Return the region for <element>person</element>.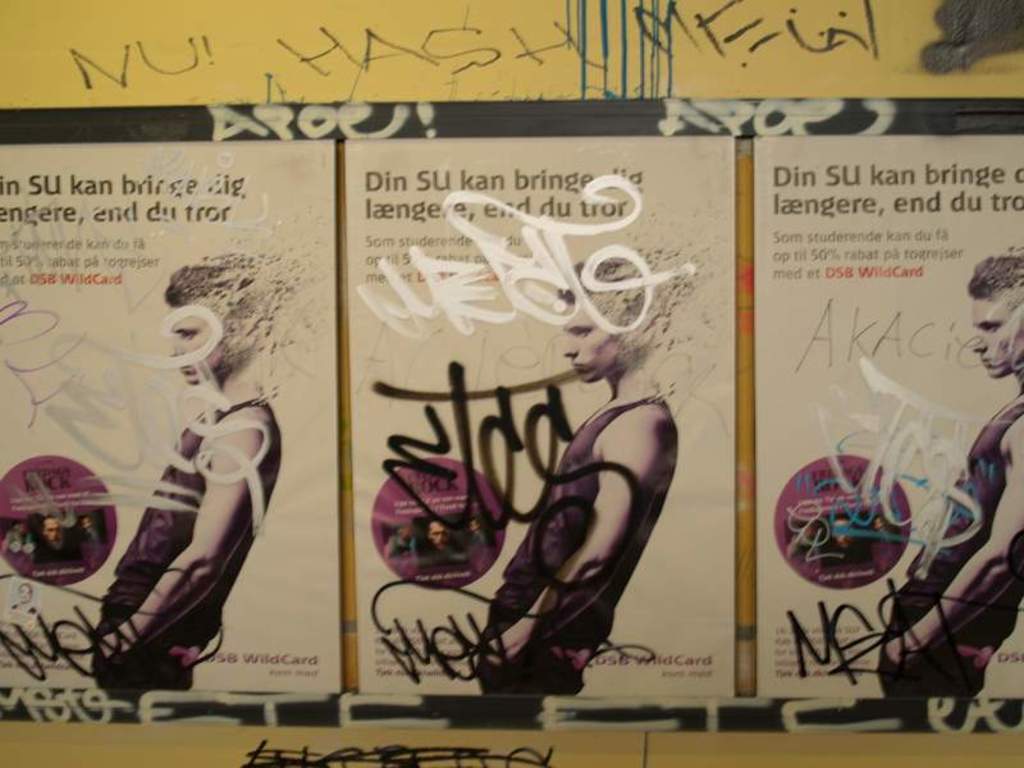
pyautogui.locateOnScreen(785, 509, 892, 570).
